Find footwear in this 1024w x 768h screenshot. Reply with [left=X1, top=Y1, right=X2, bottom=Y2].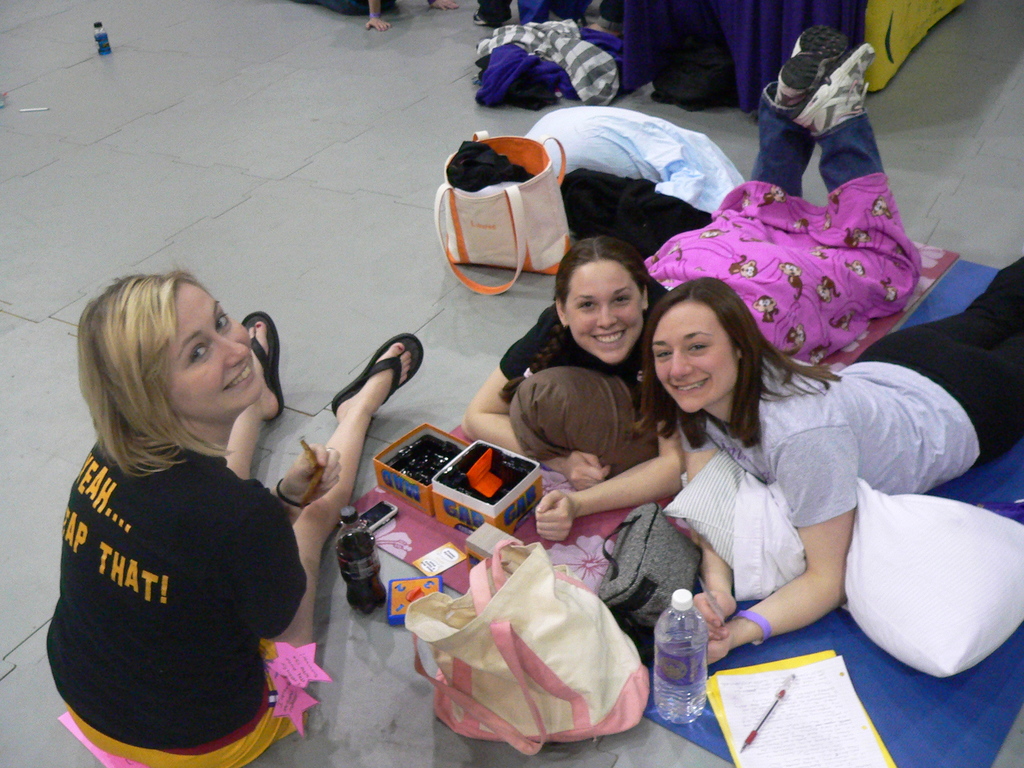
[left=775, top=24, right=851, bottom=111].
